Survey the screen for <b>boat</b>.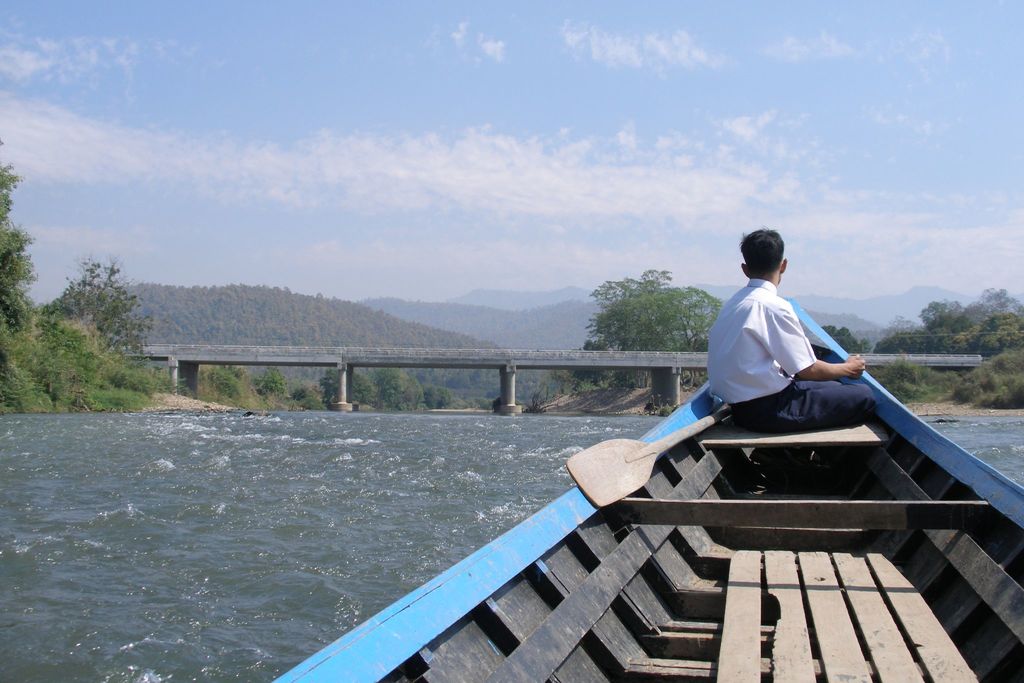
Survey found: <box>172,299,1023,657</box>.
